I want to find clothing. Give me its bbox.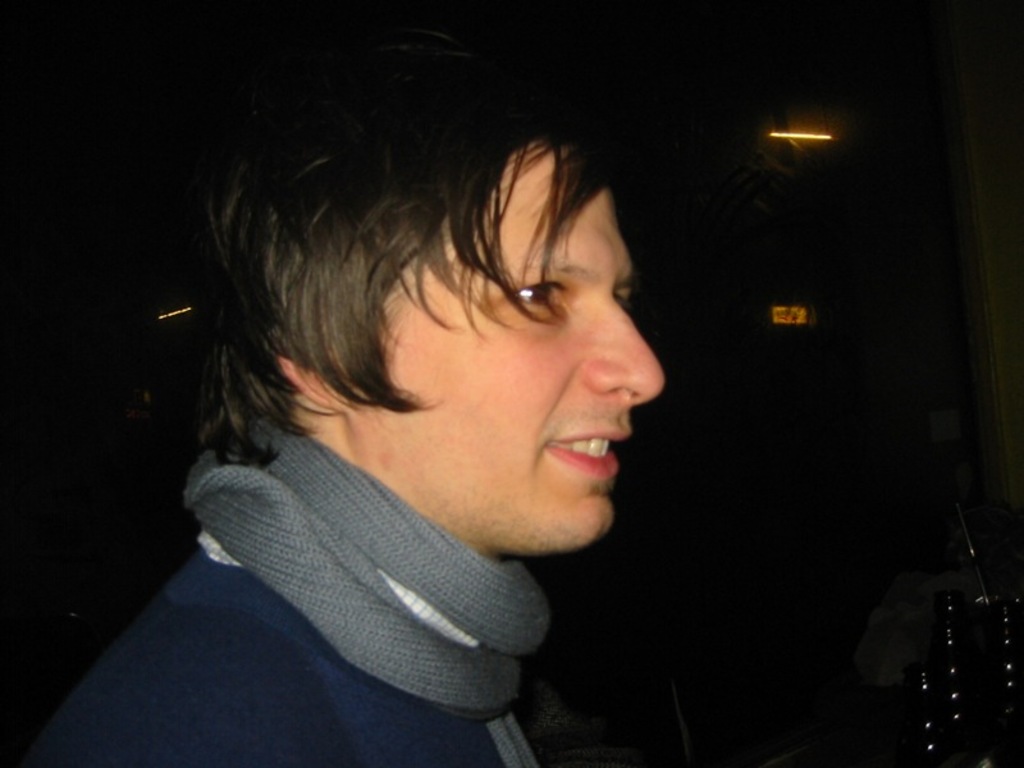
115:390:678:740.
